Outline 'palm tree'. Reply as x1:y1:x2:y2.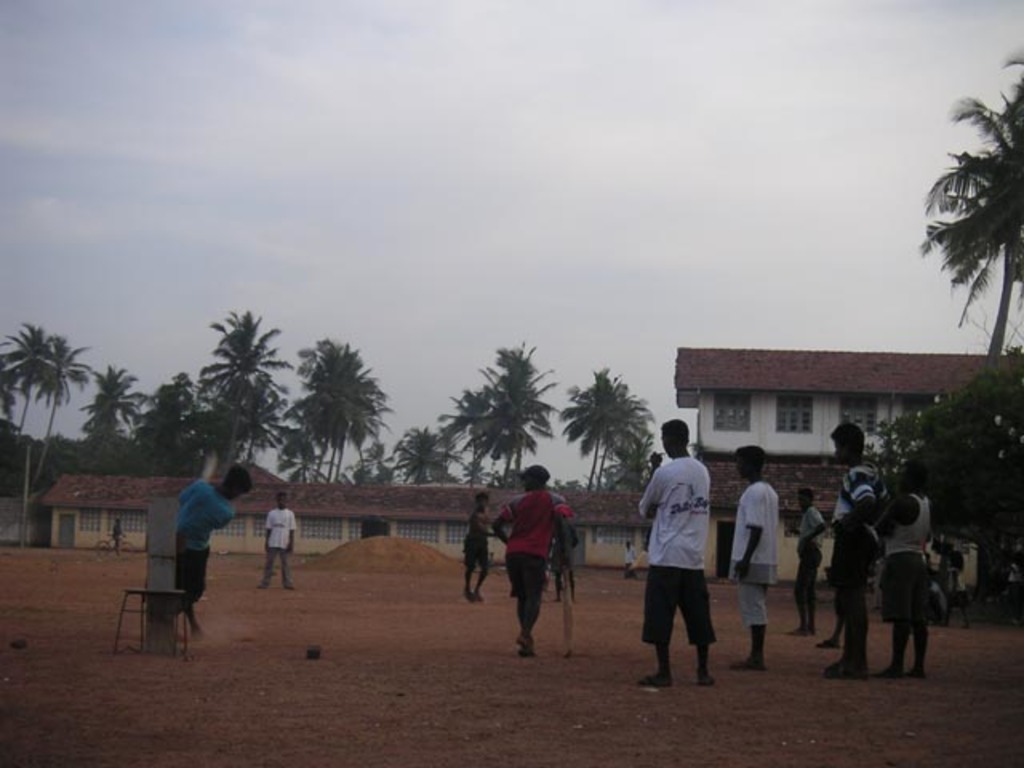
245:381:291:486.
